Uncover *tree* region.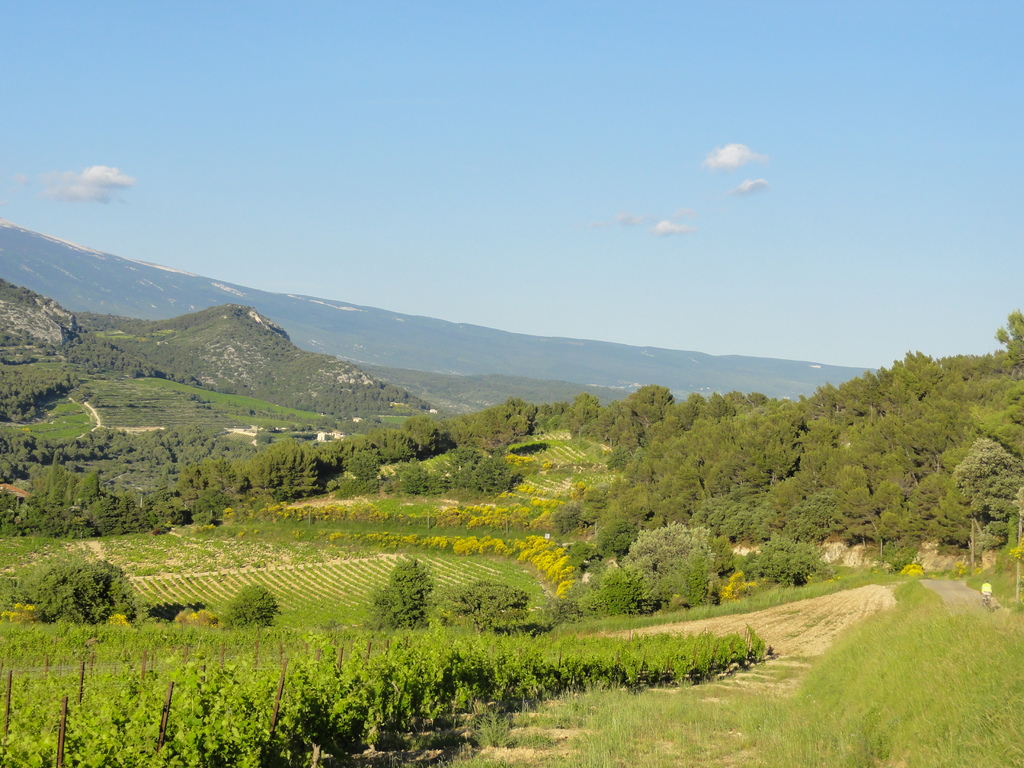
Uncovered: {"x1": 135, "y1": 457, "x2": 250, "y2": 554}.
